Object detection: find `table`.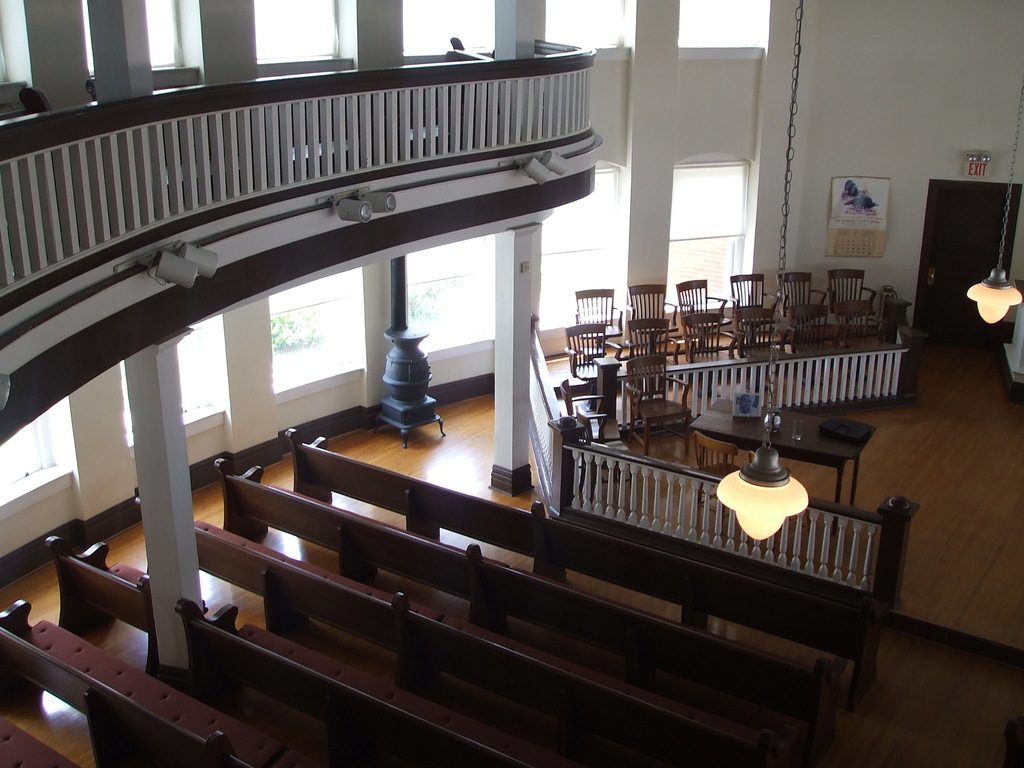
693 393 872 531.
